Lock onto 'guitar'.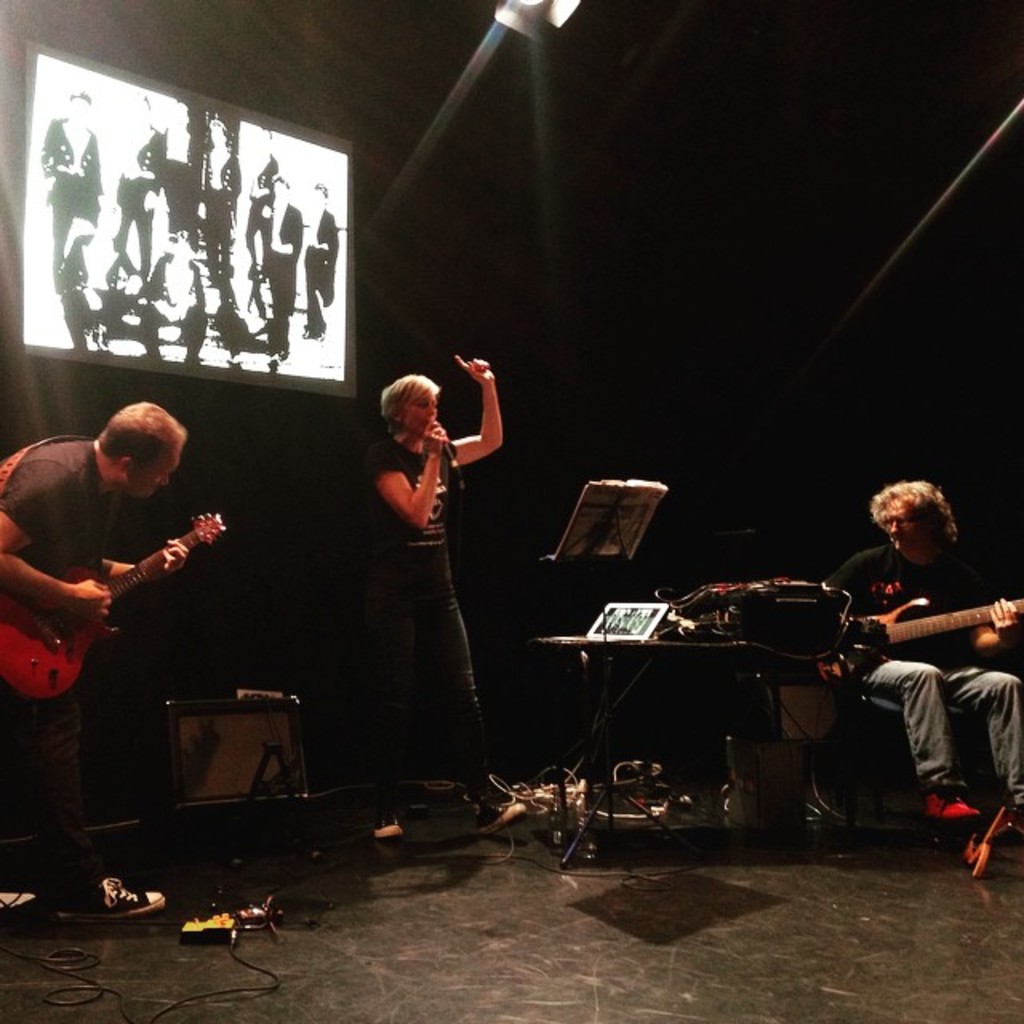
Locked: bbox=(811, 598, 1022, 693).
